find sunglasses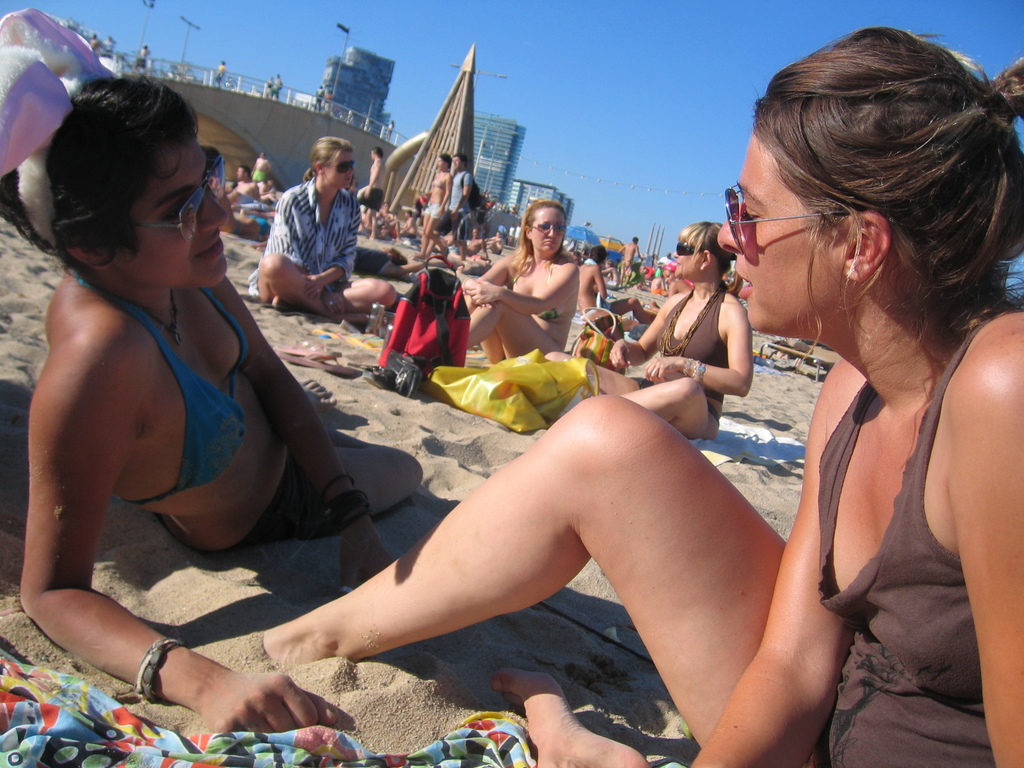
721/171/824/276
